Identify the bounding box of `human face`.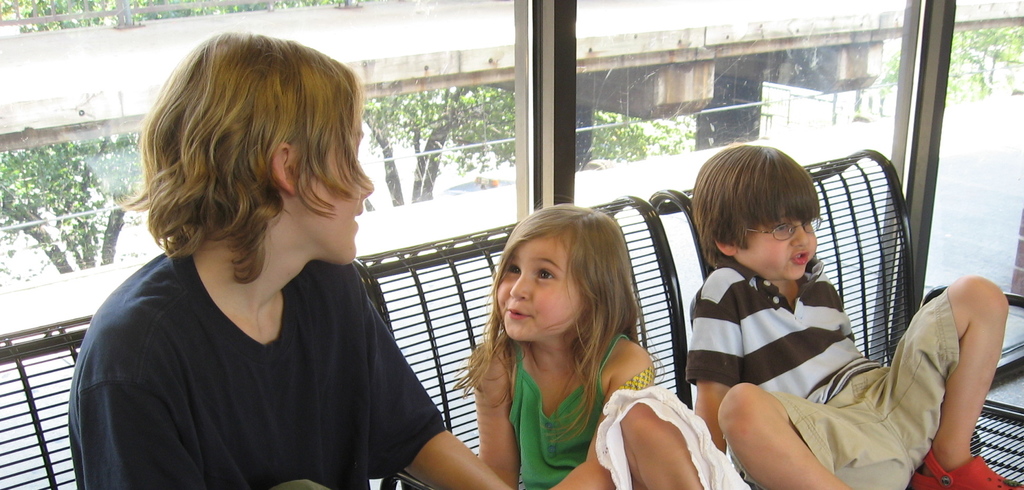
{"x1": 297, "y1": 106, "x2": 374, "y2": 263}.
